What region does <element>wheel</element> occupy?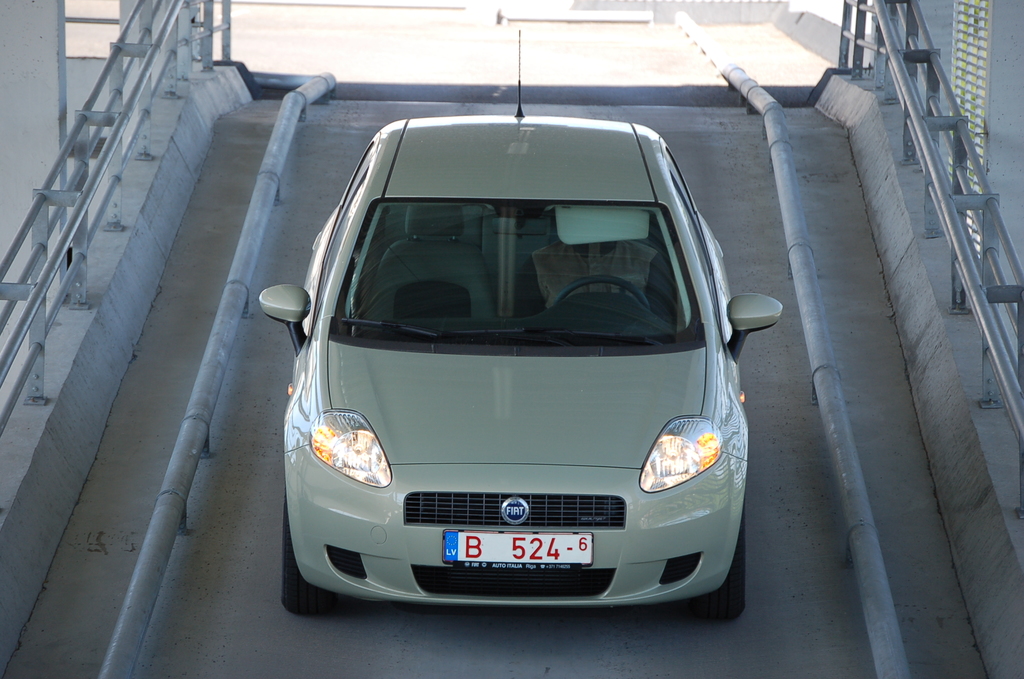
{"x1": 691, "y1": 502, "x2": 750, "y2": 628}.
